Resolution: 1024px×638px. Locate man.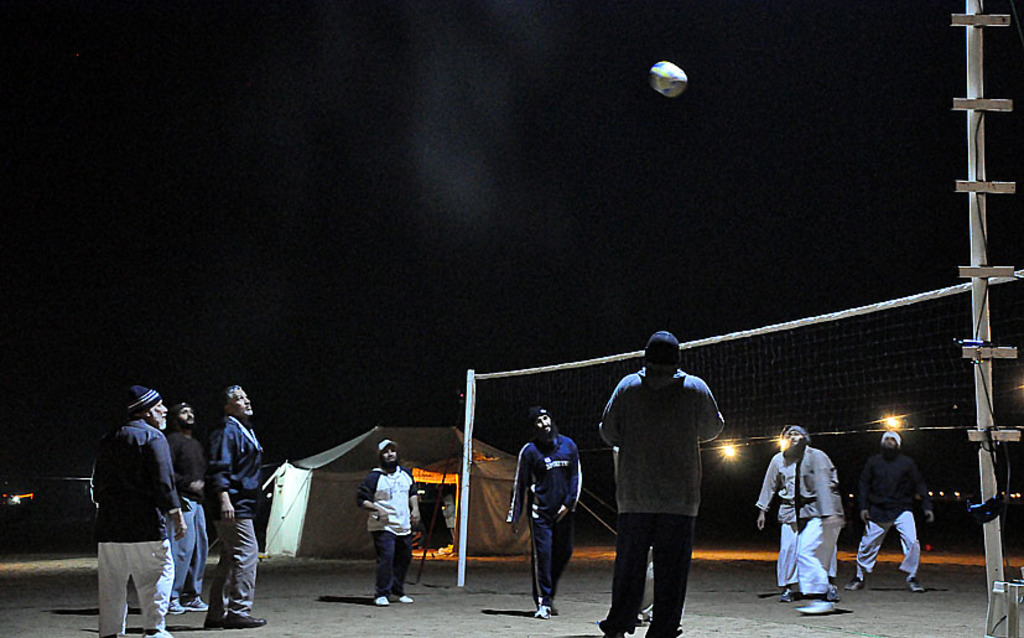
l=204, t=384, r=266, b=632.
